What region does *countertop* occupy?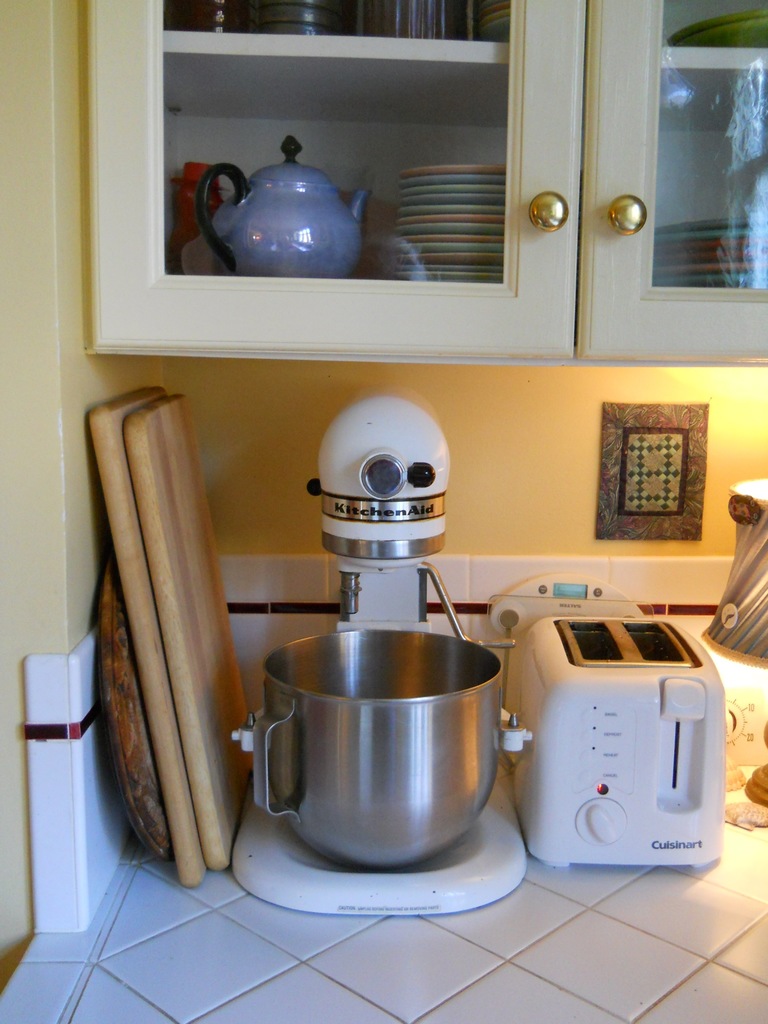
<bbox>0, 755, 767, 1023</bbox>.
